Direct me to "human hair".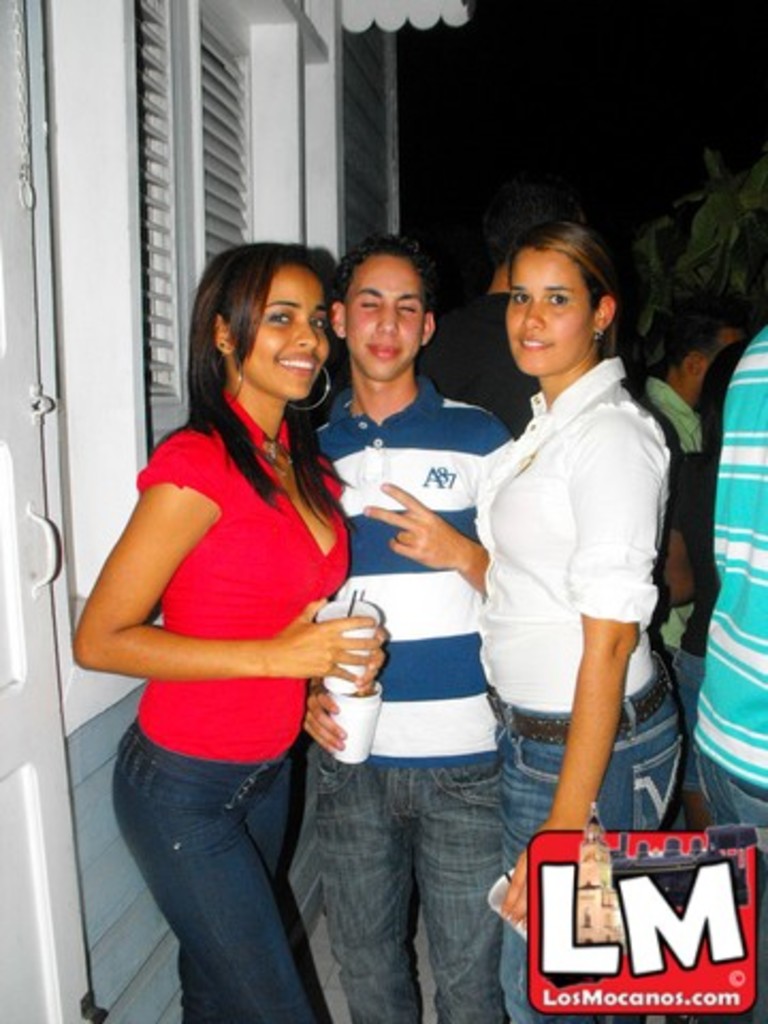
Direction: locate(508, 211, 610, 356).
